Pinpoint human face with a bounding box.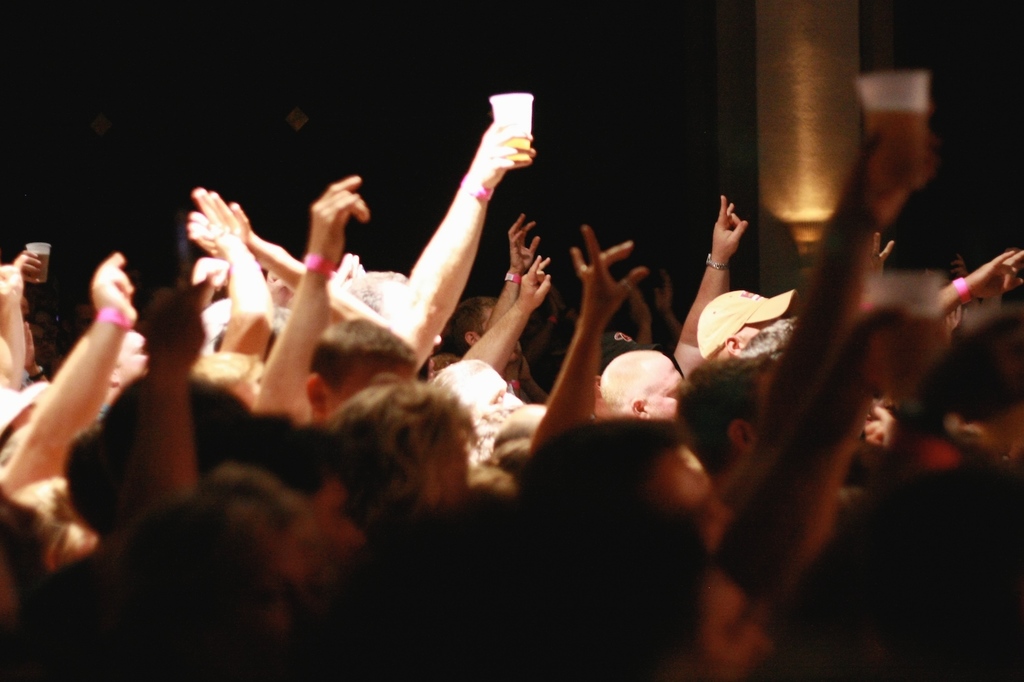
select_region(306, 476, 377, 558).
